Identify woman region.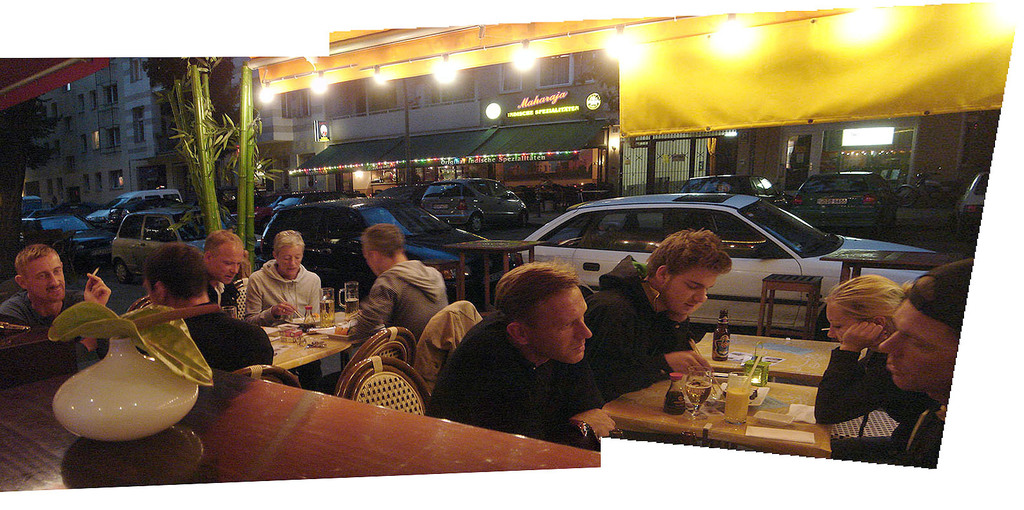
Region: [813, 283, 913, 442].
